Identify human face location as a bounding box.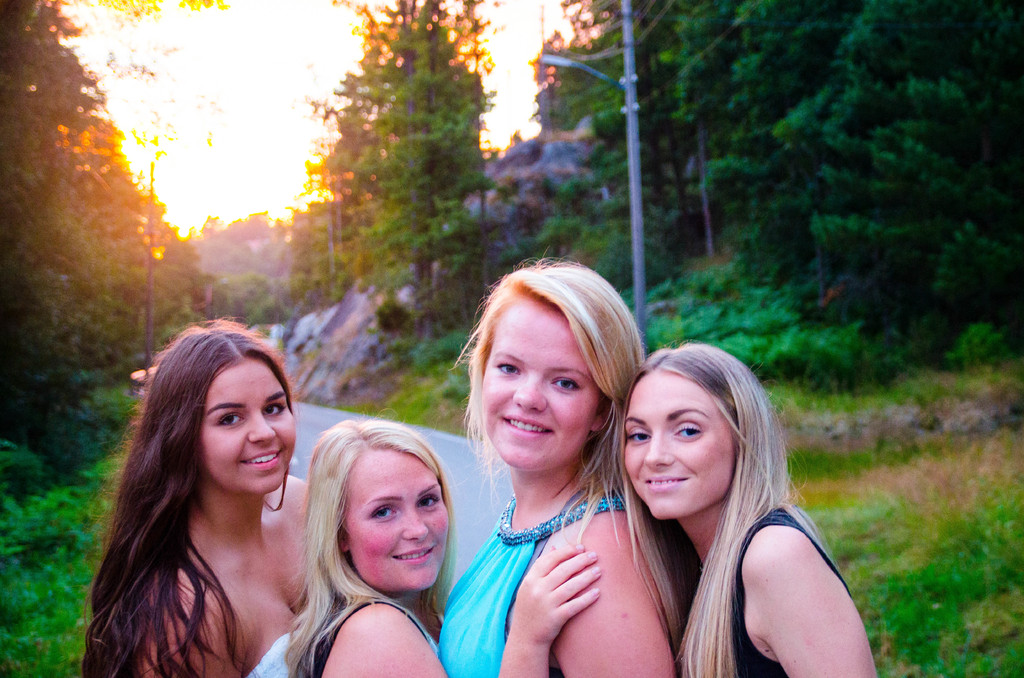
[left=628, top=373, right=731, bottom=519].
